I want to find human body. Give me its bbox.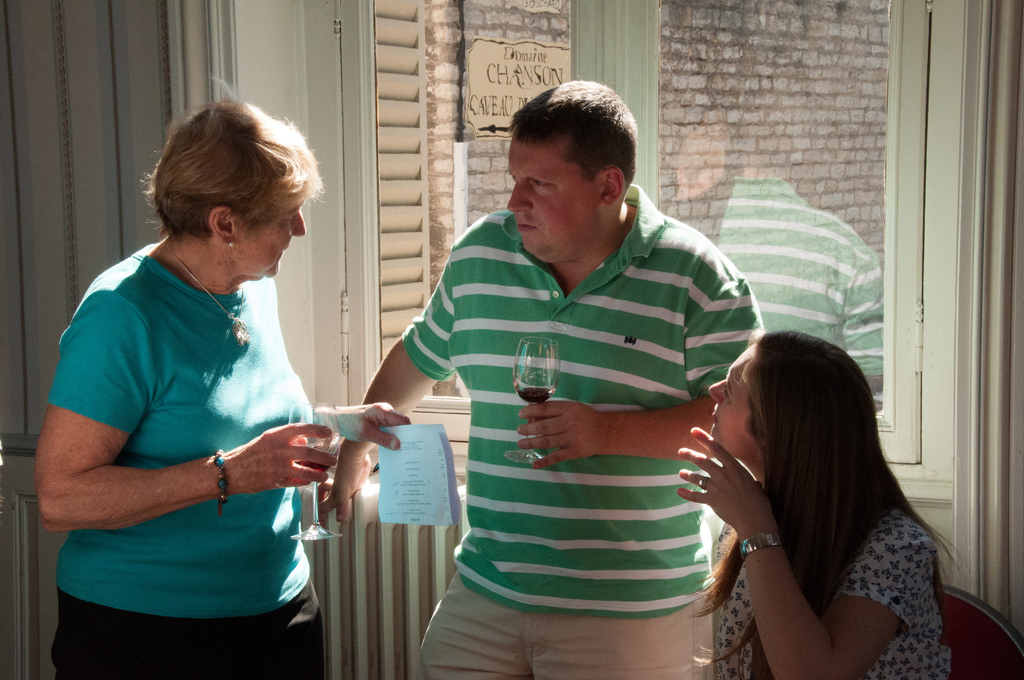
[314,187,766,679].
